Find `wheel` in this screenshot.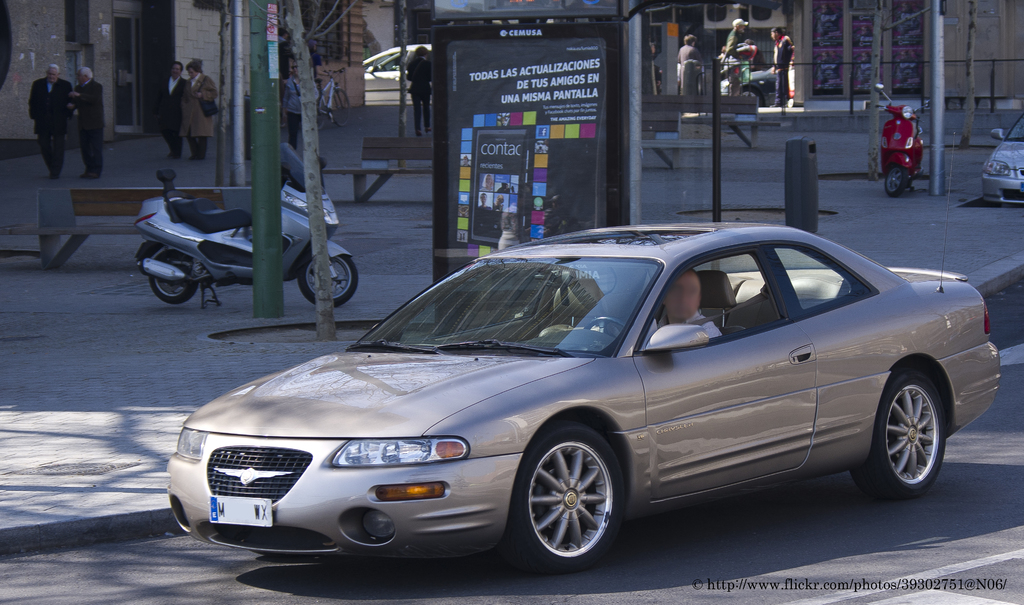
The bounding box for `wheel` is 886/368/975/491.
